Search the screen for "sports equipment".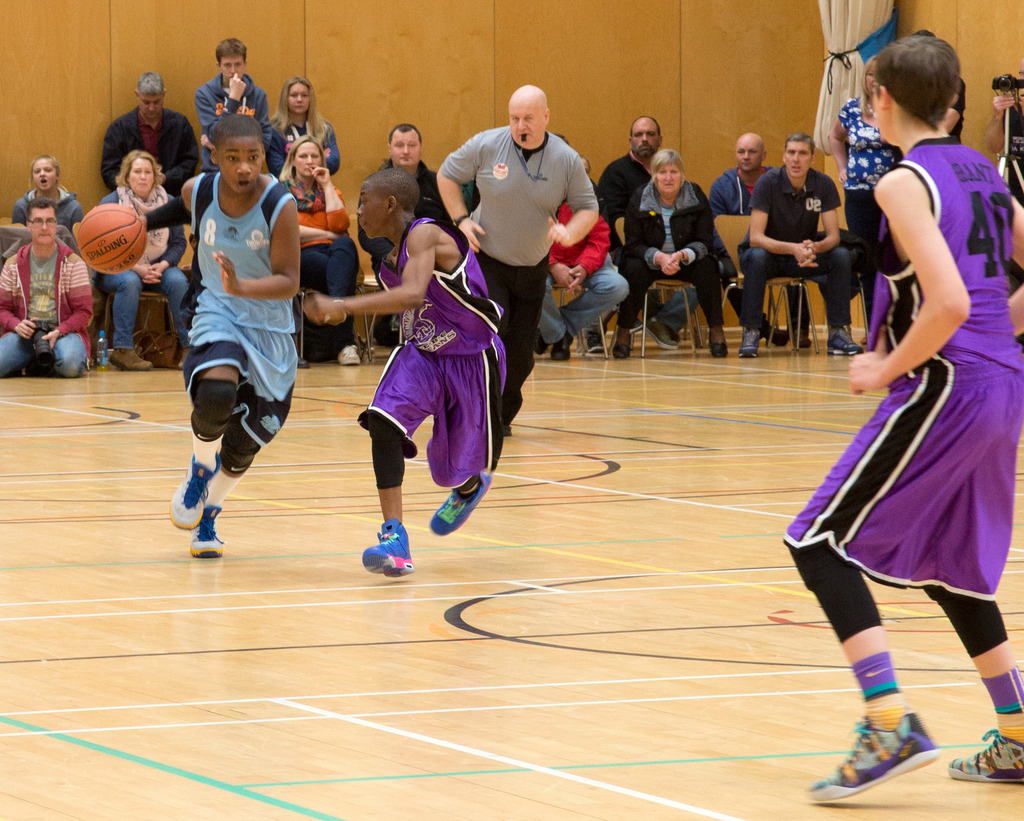
Found at [left=76, top=202, right=148, bottom=275].
